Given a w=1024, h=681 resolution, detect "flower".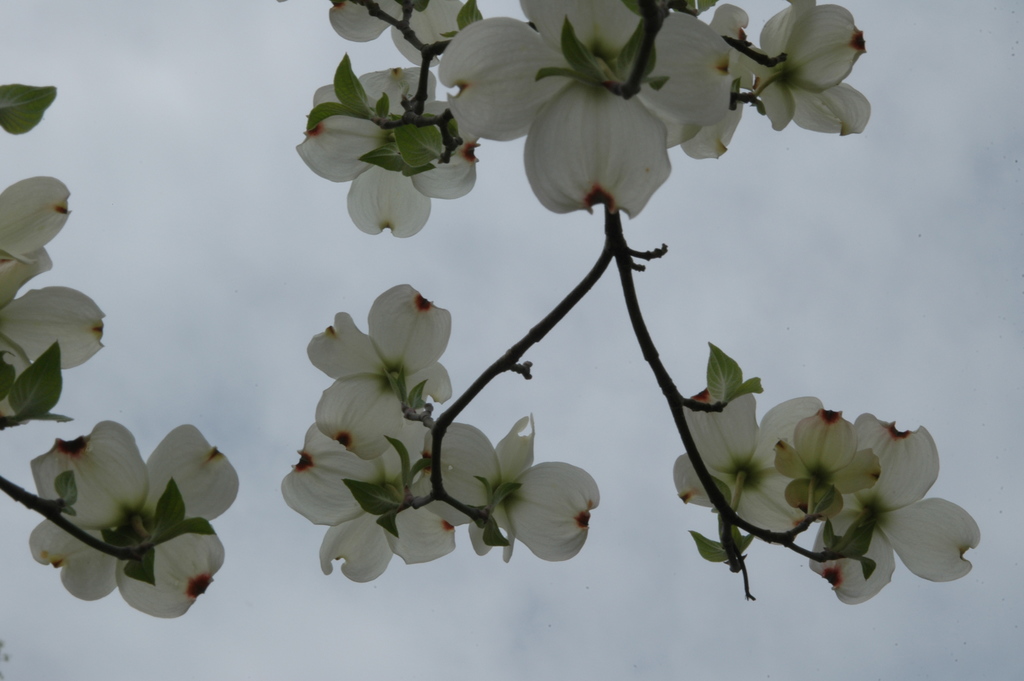
l=0, t=176, r=106, b=438.
